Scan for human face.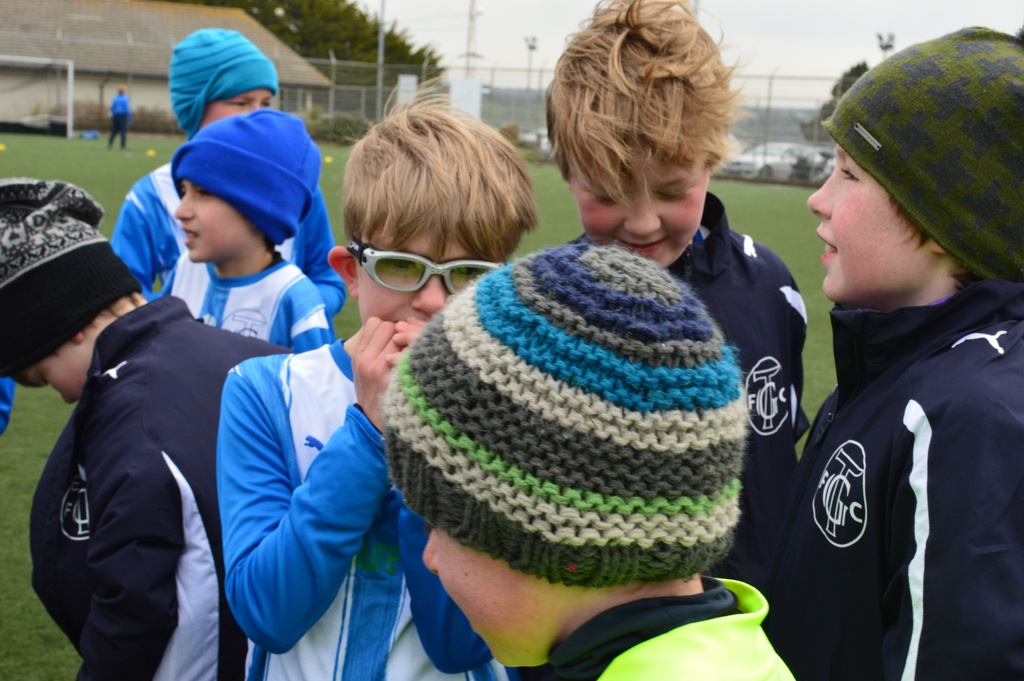
Scan result: box=[808, 144, 934, 304].
